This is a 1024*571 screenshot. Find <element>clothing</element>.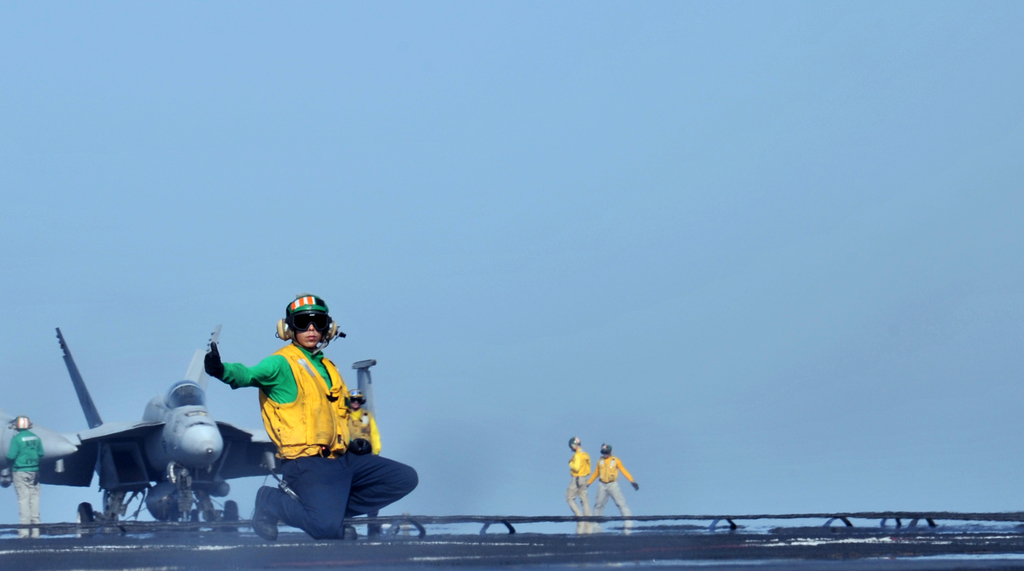
Bounding box: l=3, t=431, r=46, b=527.
